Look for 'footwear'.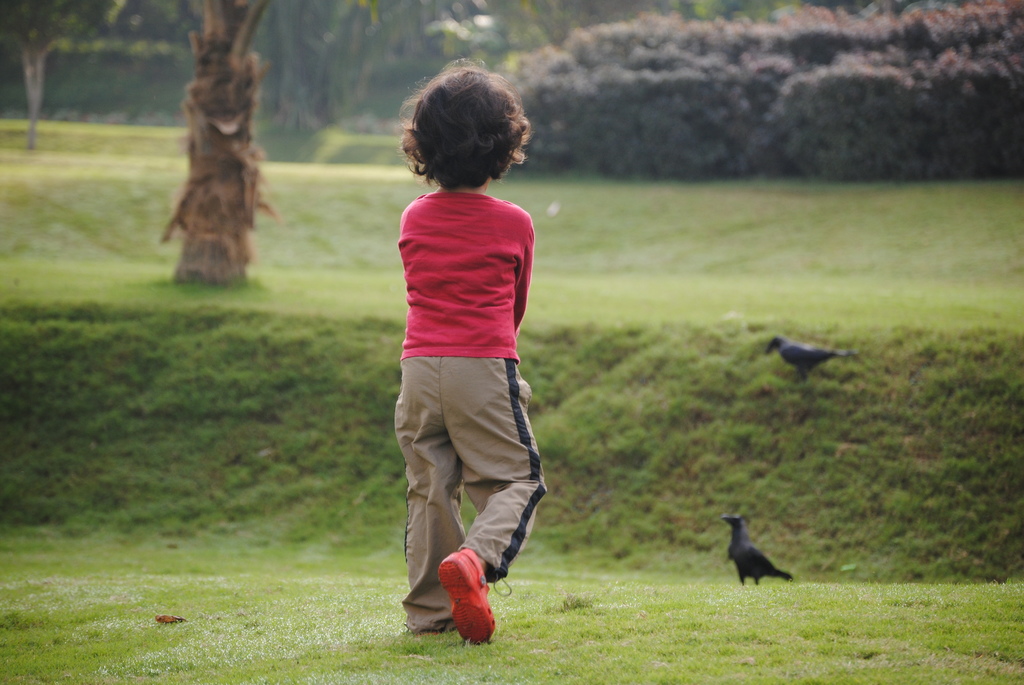
Found: BBox(435, 542, 500, 645).
